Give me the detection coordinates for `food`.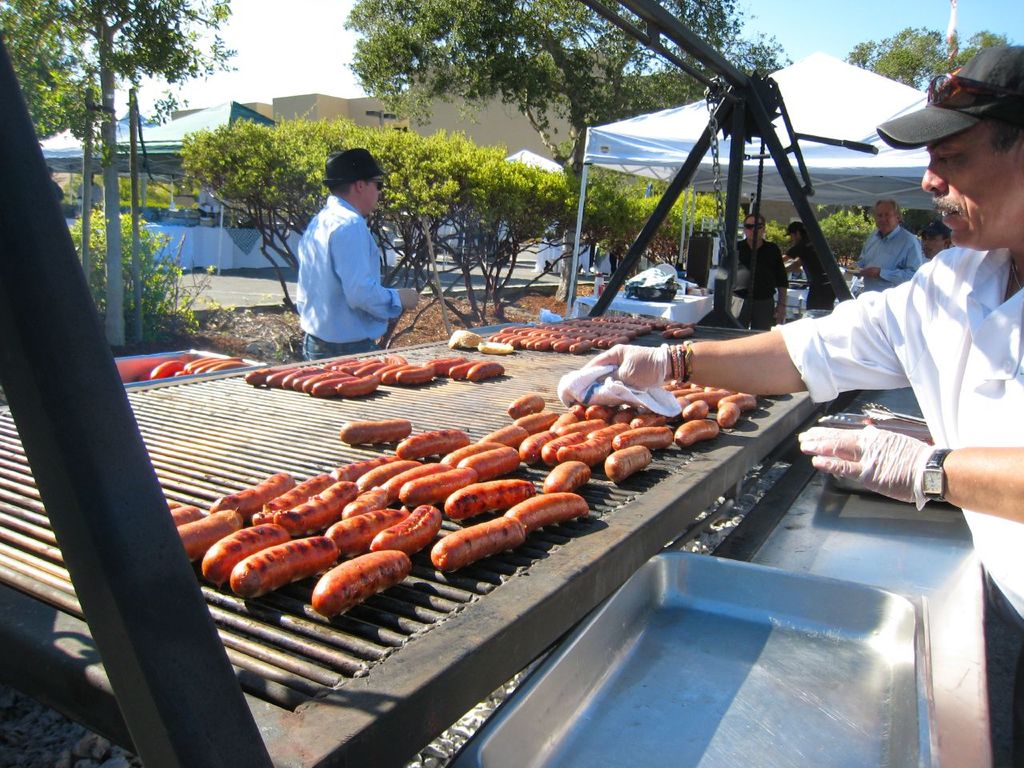
region(590, 422, 626, 440).
